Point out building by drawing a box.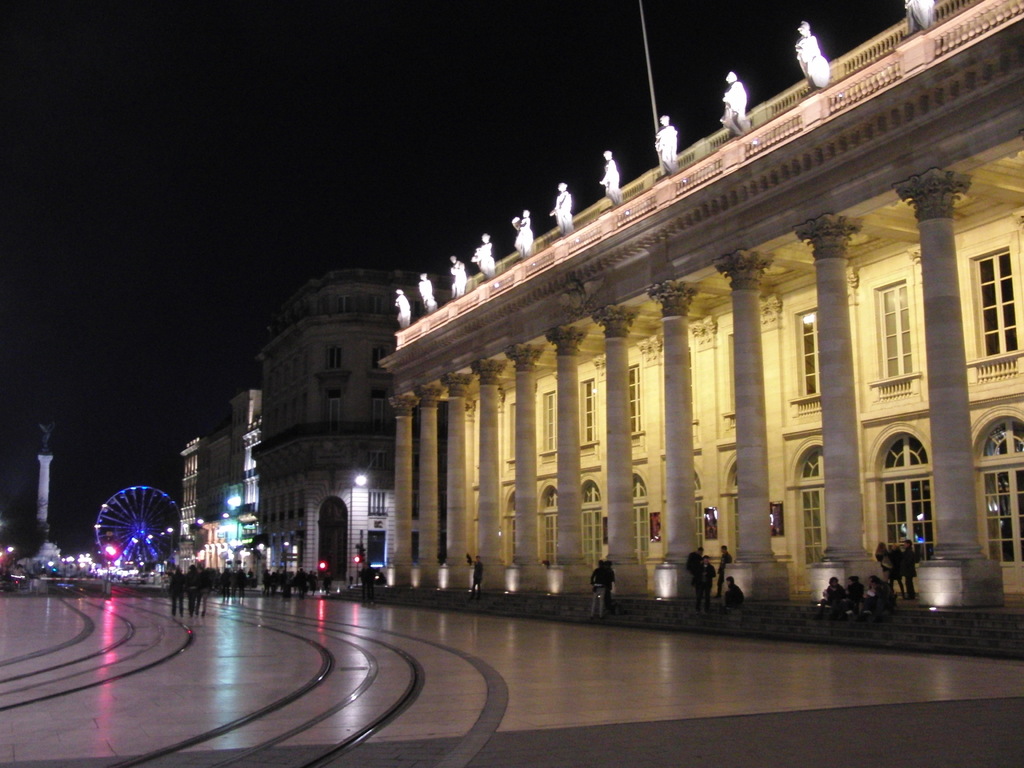
<bbox>37, 544, 58, 575</bbox>.
